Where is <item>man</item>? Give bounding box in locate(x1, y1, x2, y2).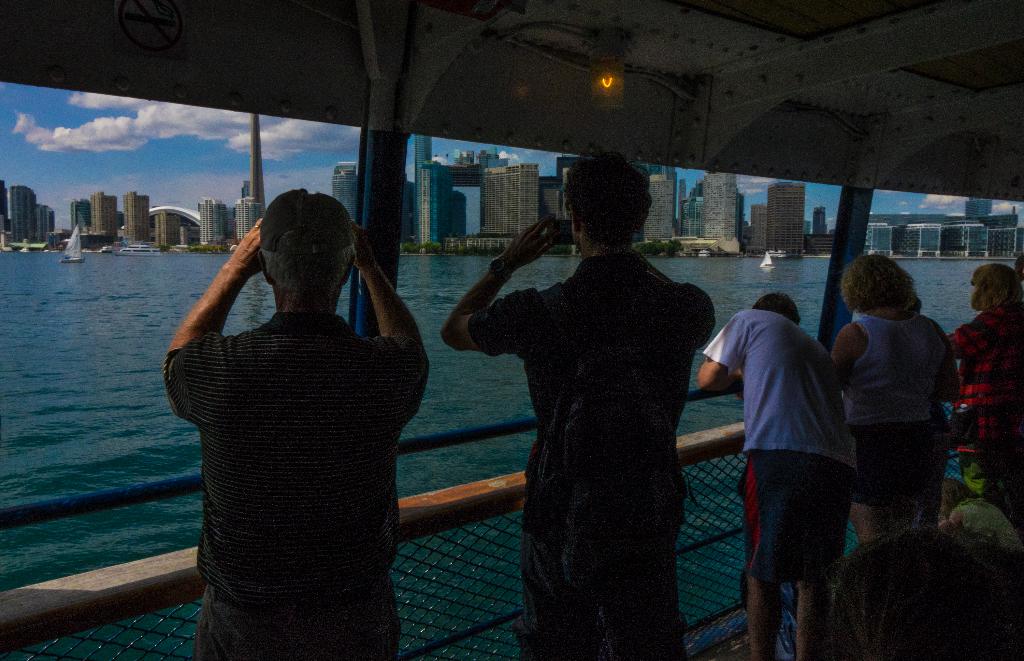
locate(685, 284, 867, 660).
